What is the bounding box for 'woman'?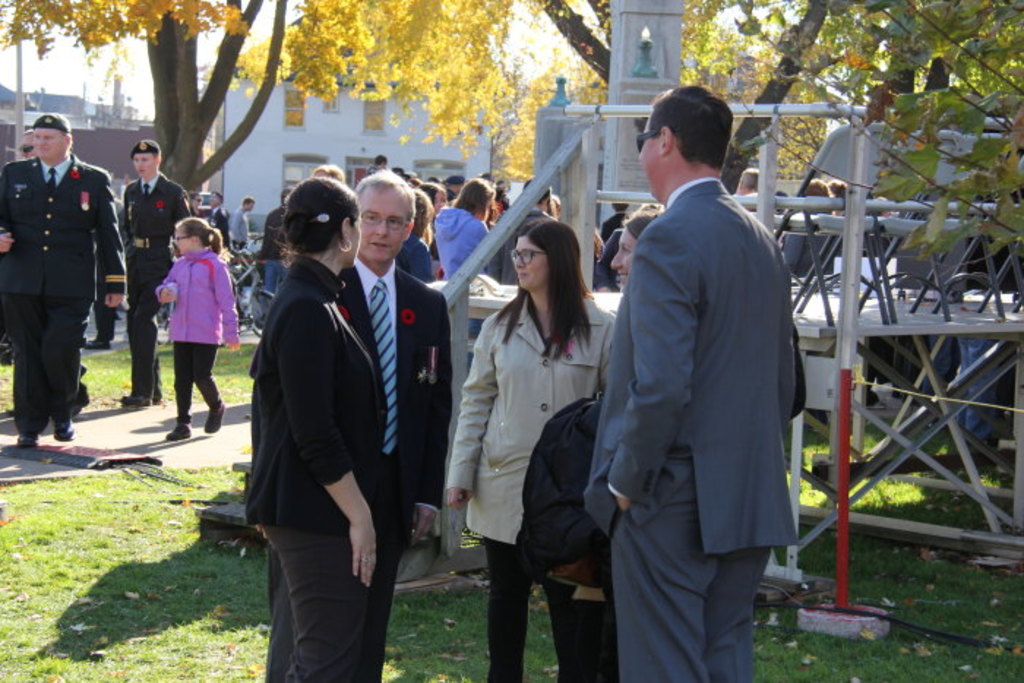
rect(238, 178, 396, 682).
